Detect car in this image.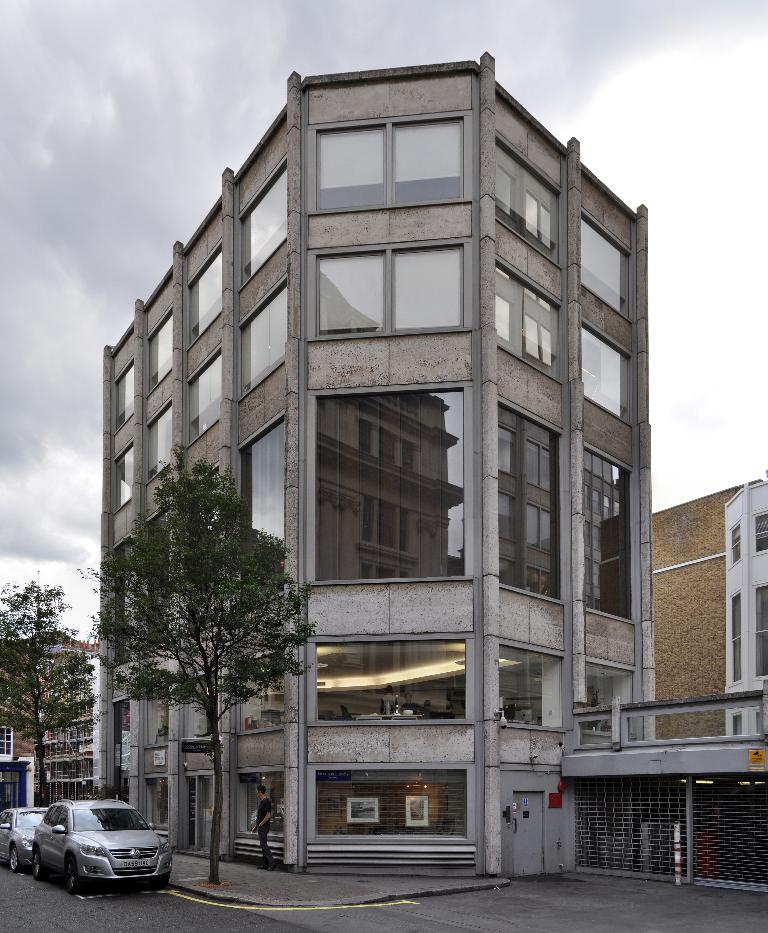
Detection: locate(1, 805, 48, 866).
